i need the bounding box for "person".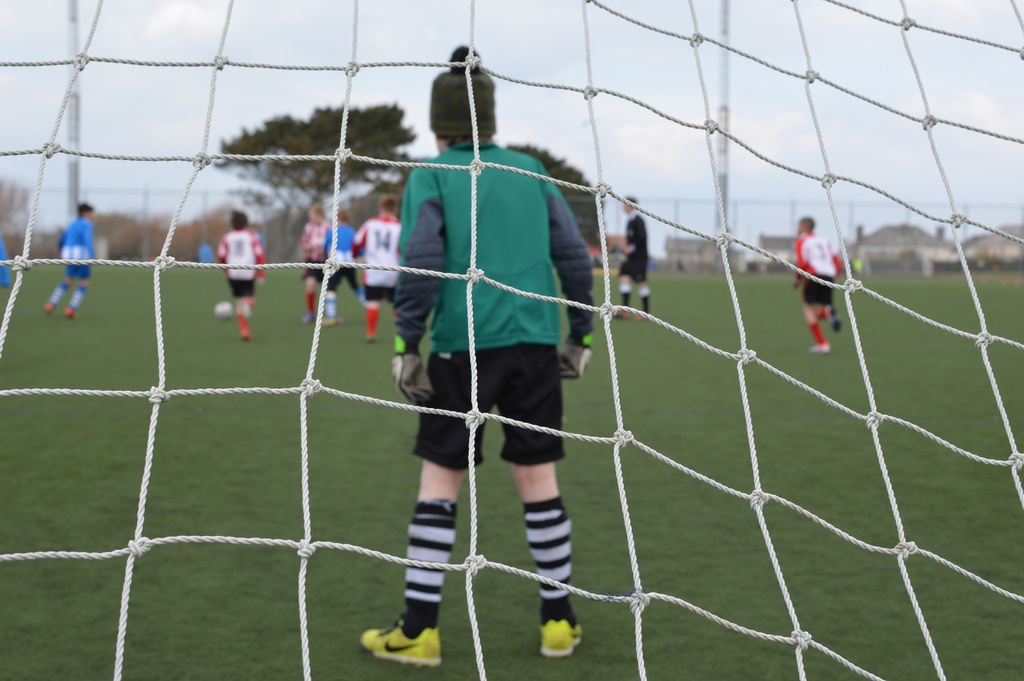
Here it is: pyautogui.locateOnScreen(215, 211, 265, 347).
